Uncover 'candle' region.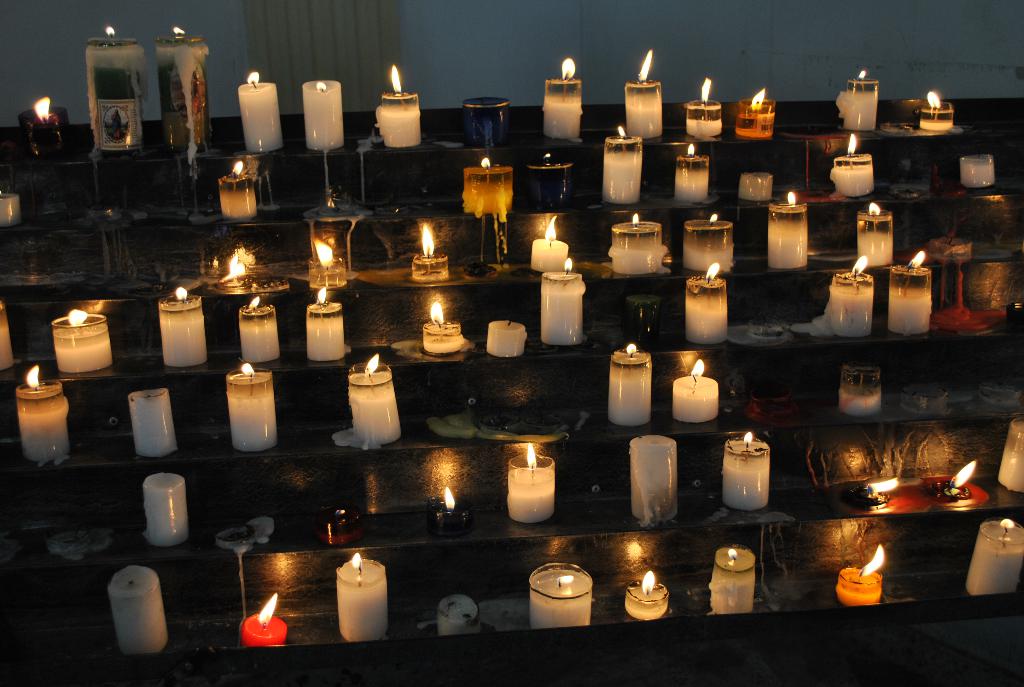
Uncovered: 380, 68, 415, 148.
